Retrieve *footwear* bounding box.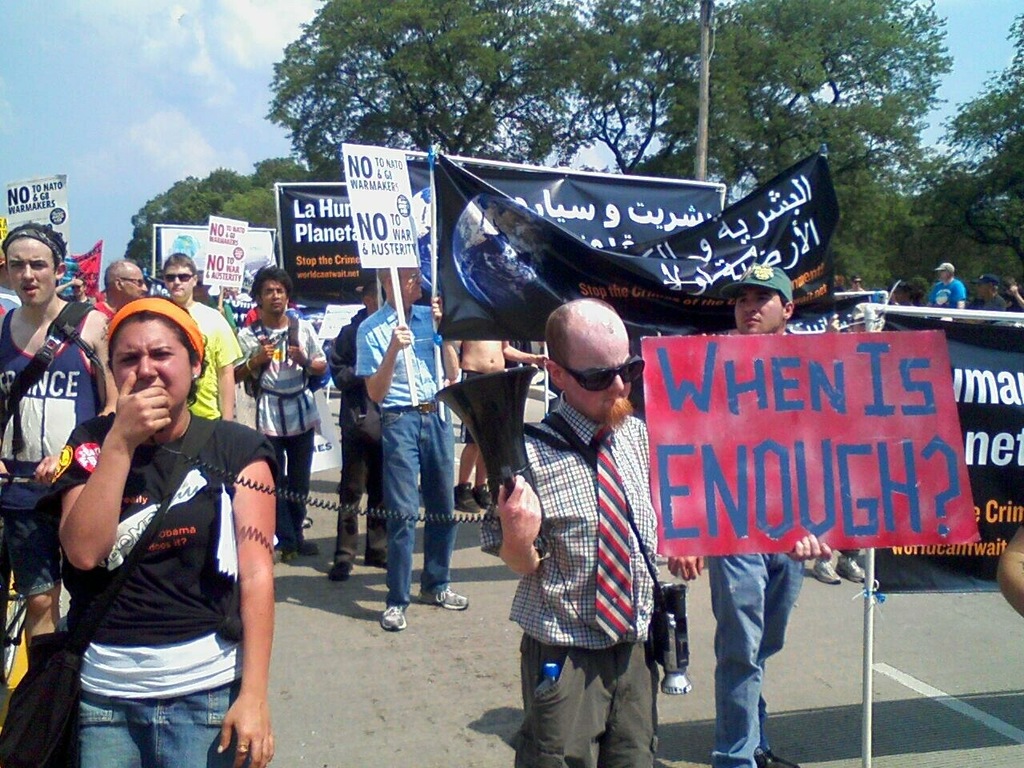
Bounding box: 757:746:797:767.
